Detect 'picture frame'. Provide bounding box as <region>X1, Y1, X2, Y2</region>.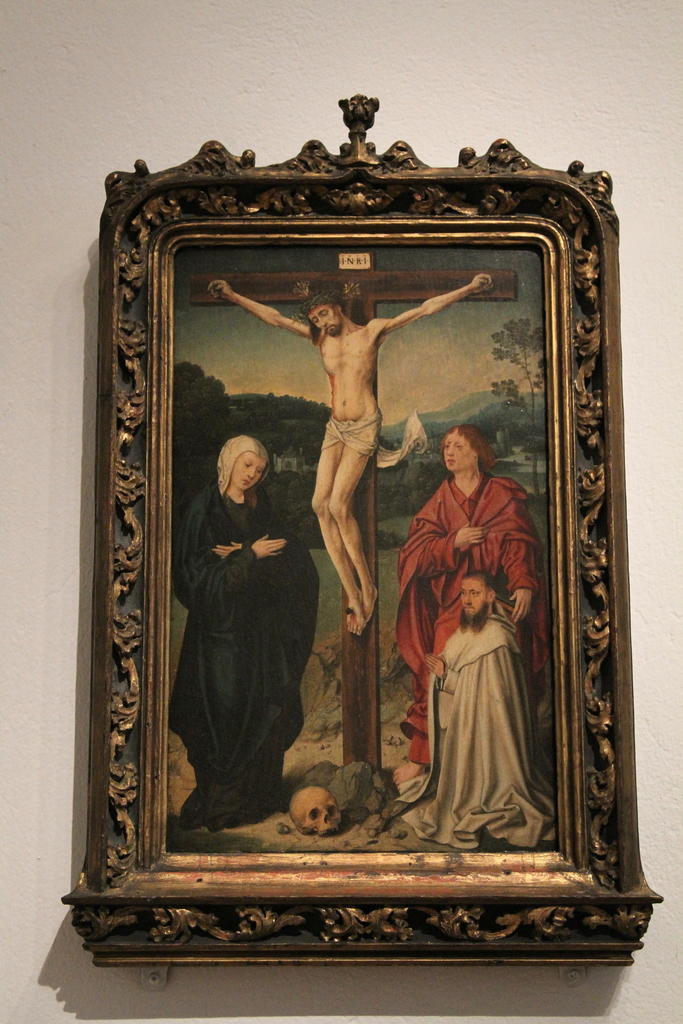
<region>60, 95, 661, 963</region>.
